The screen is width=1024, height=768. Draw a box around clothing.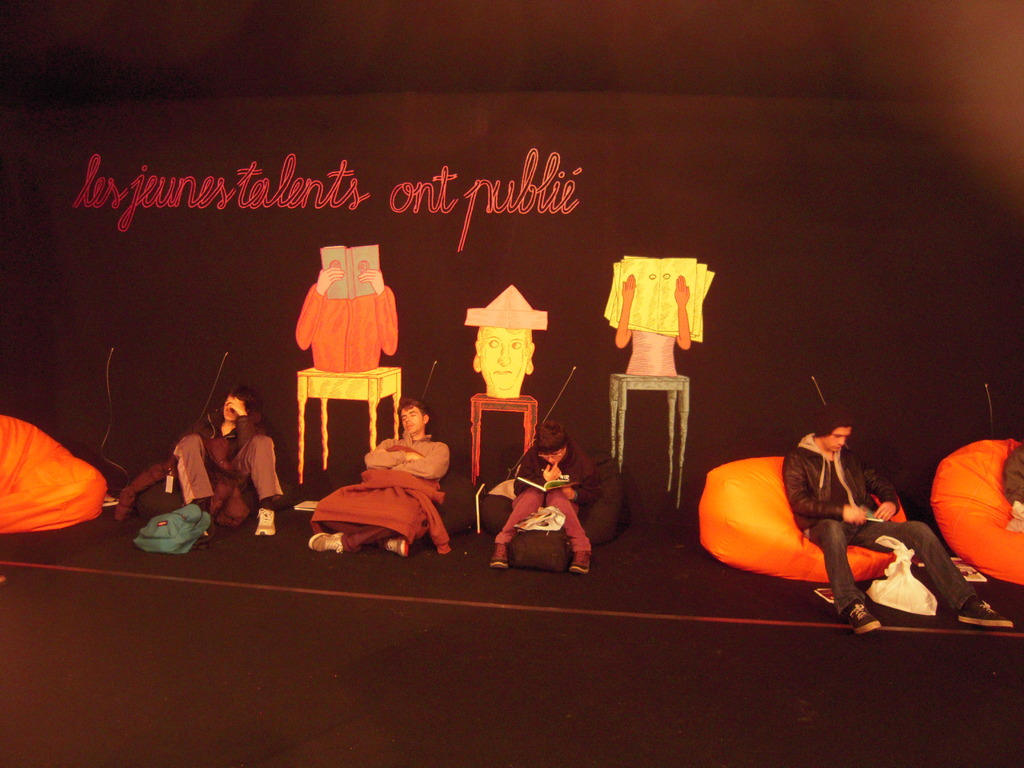
488, 442, 603, 562.
